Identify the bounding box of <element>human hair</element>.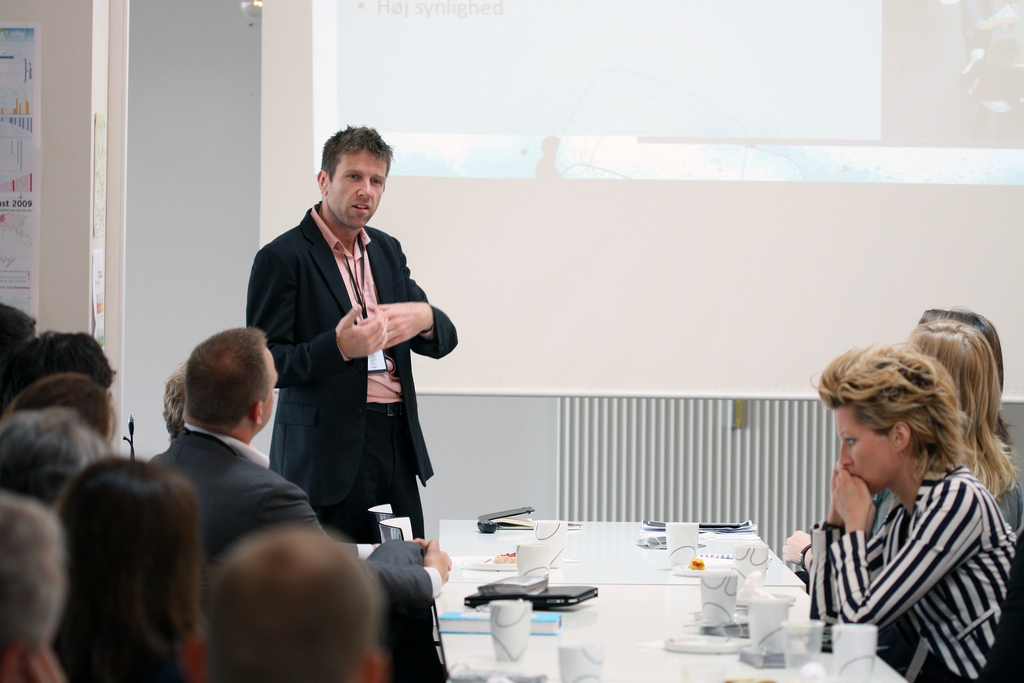
x1=0 y1=365 x2=116 y2=447.
